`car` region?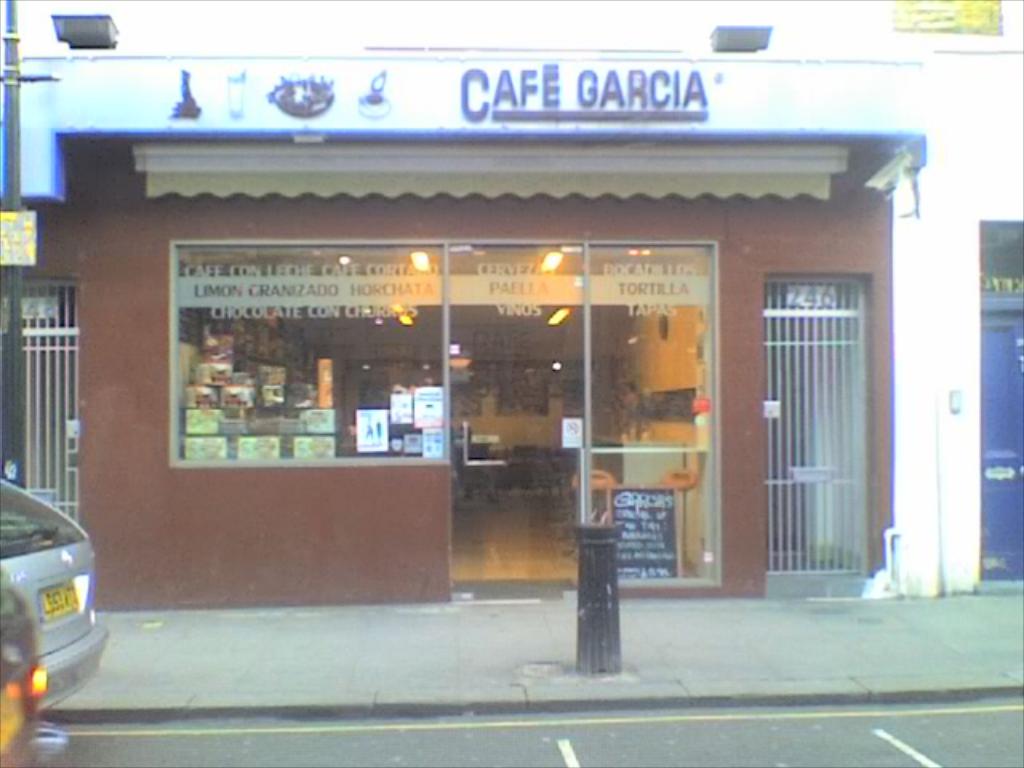
rect(0, 474, 112, 710)
